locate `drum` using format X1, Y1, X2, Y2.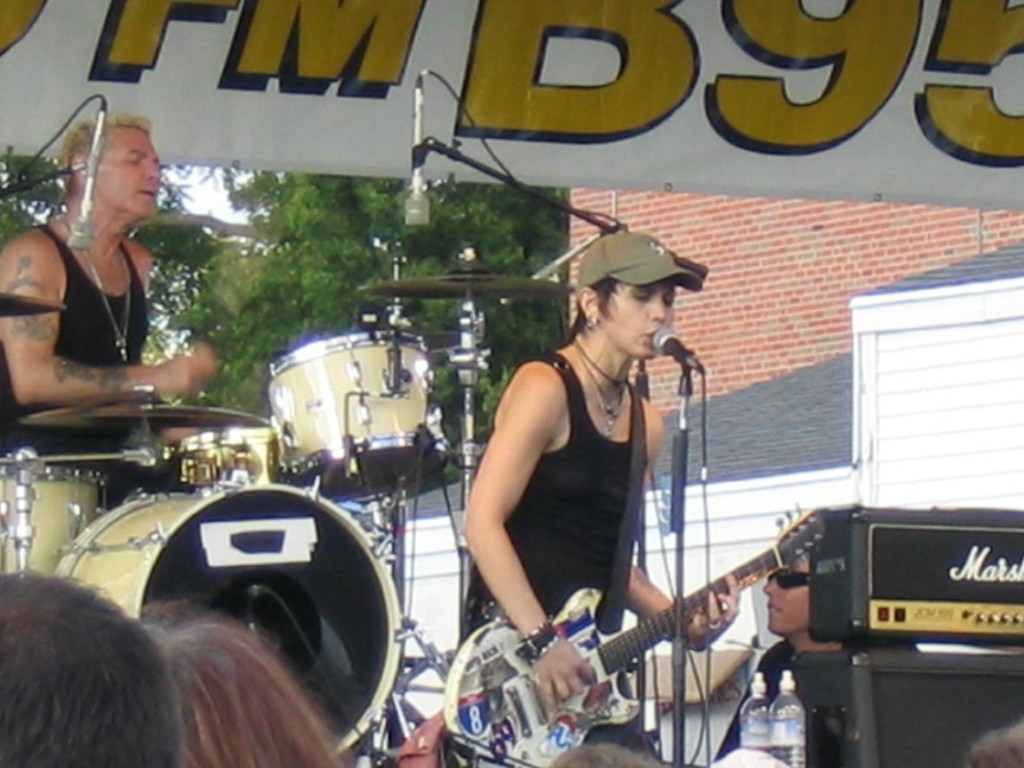
166, 429, 279, 481.
